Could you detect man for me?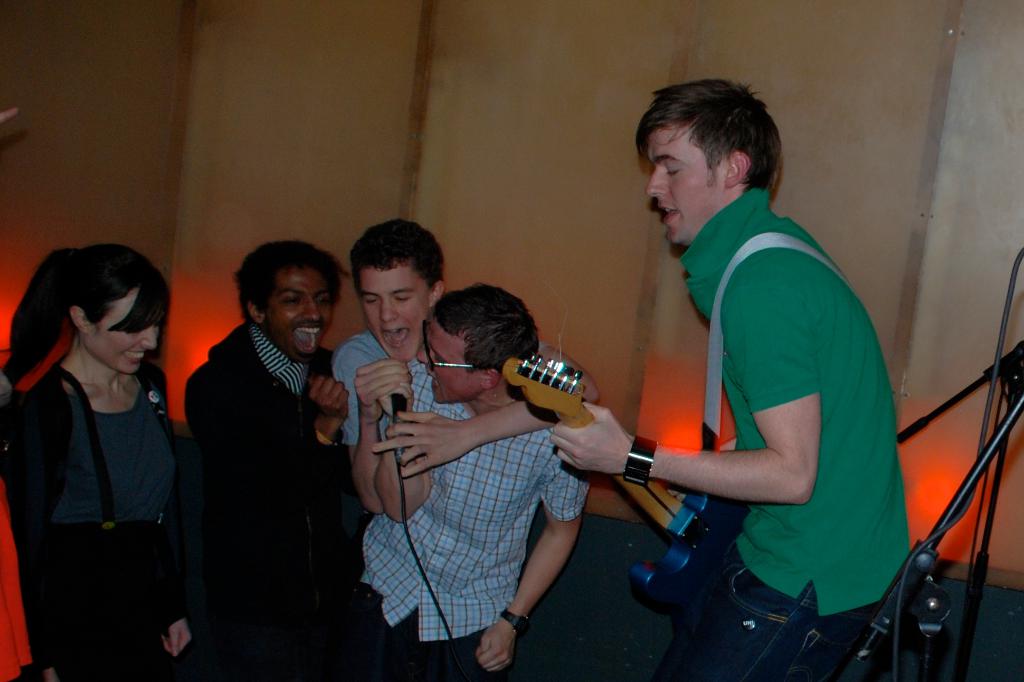
Detection result: left=550, top=76, right=911, bottom=681.
